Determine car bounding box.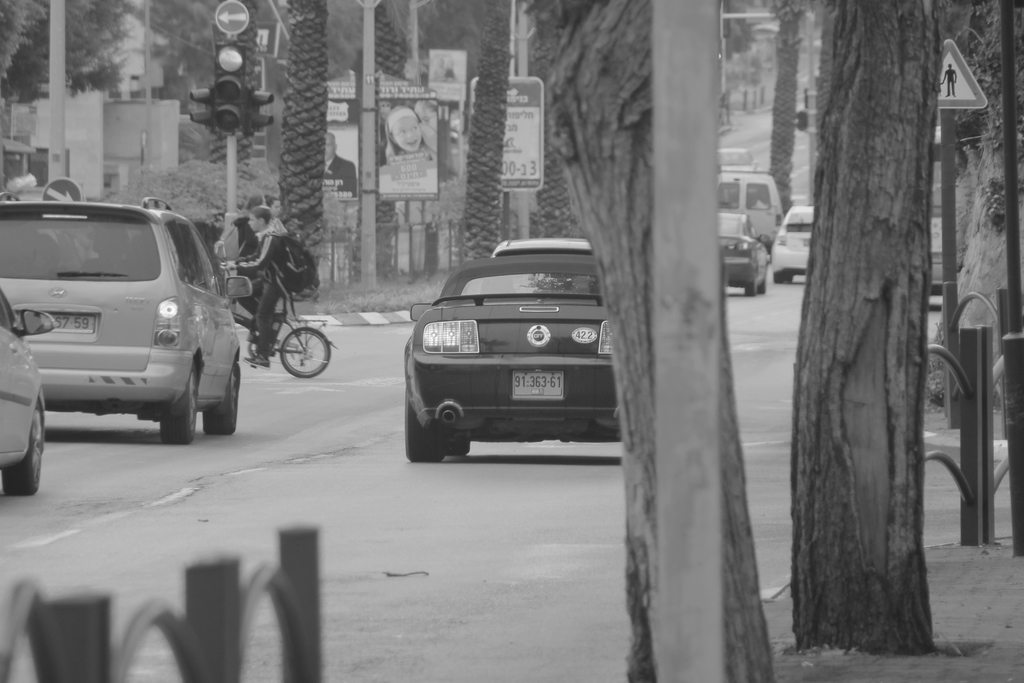
Determined: 0:194:252:457.
